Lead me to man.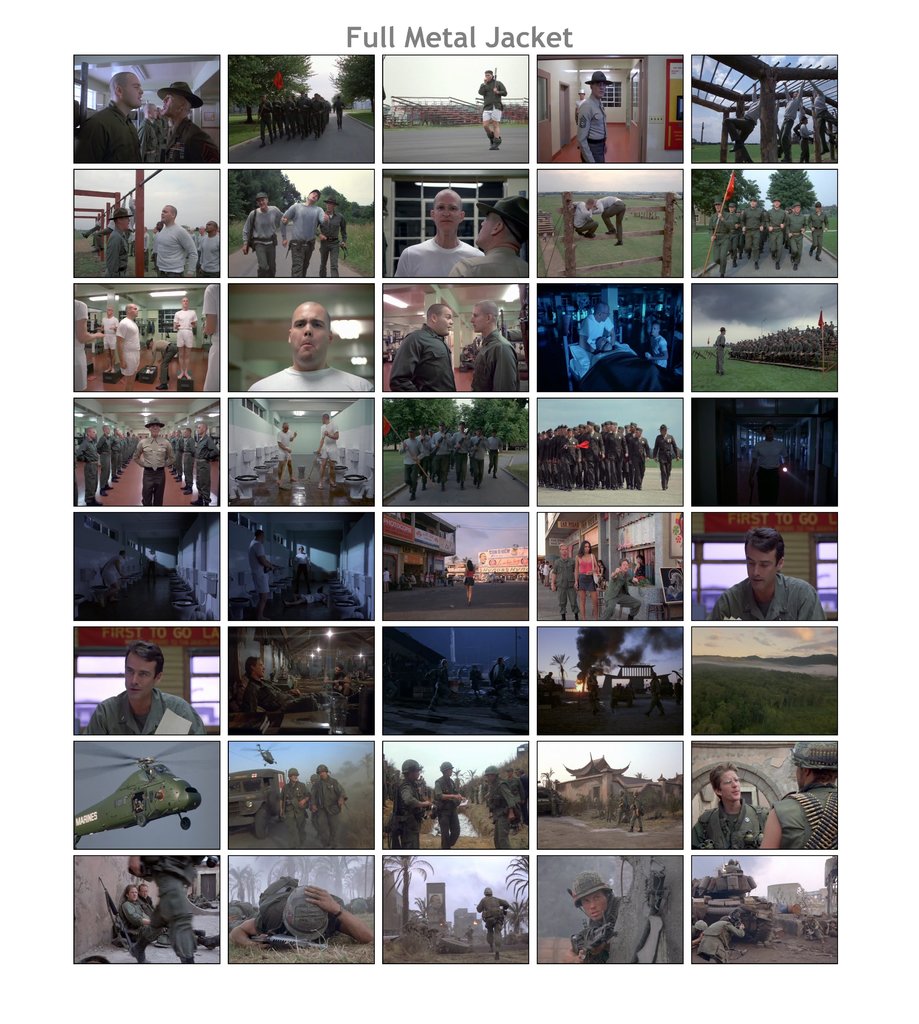
Lead to <bbox>478, 69, 503, 151</bbox>.
